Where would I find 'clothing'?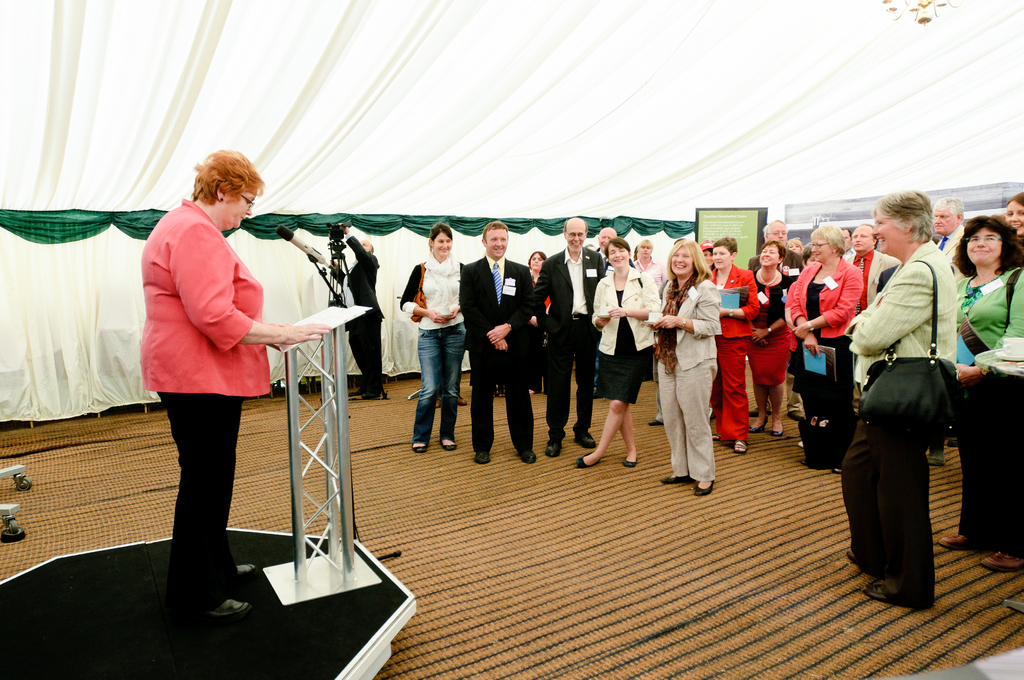
At 398 255 470 442.
